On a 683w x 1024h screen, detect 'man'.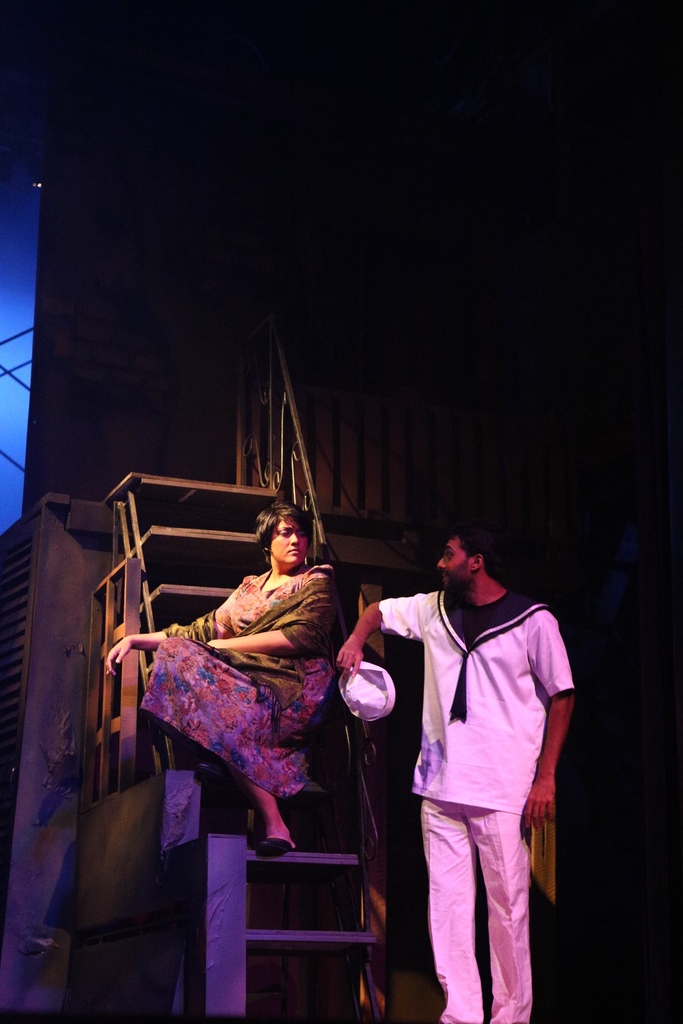
{"left": 376, "top": 534, "right": 579, "bottom": 1023}.
